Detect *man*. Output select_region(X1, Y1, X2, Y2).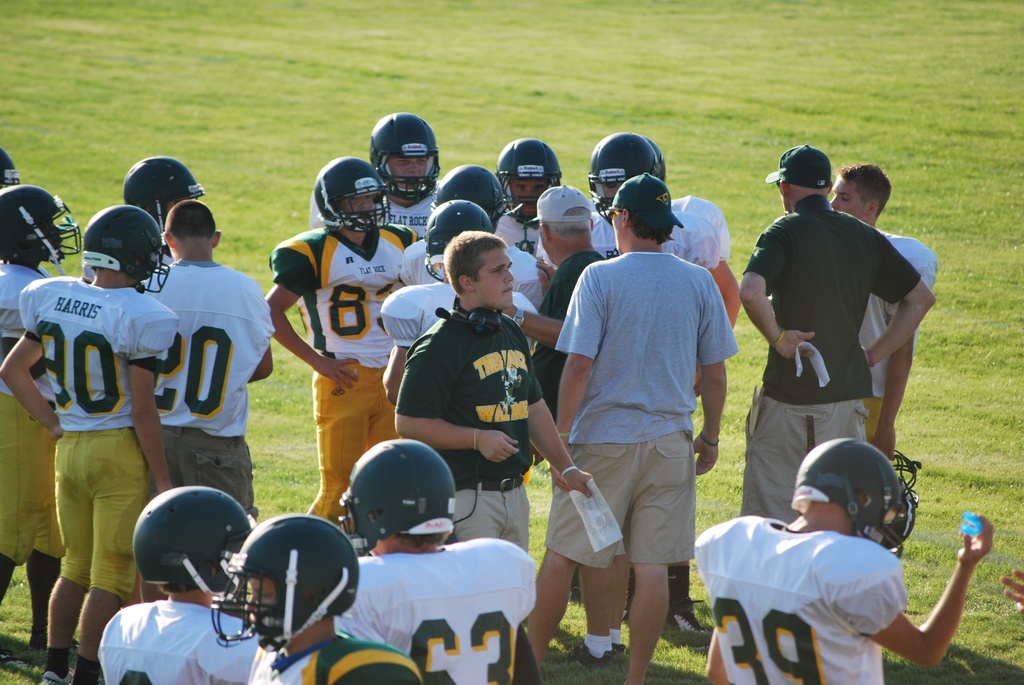
select_region(211, 508, 420, 684).
